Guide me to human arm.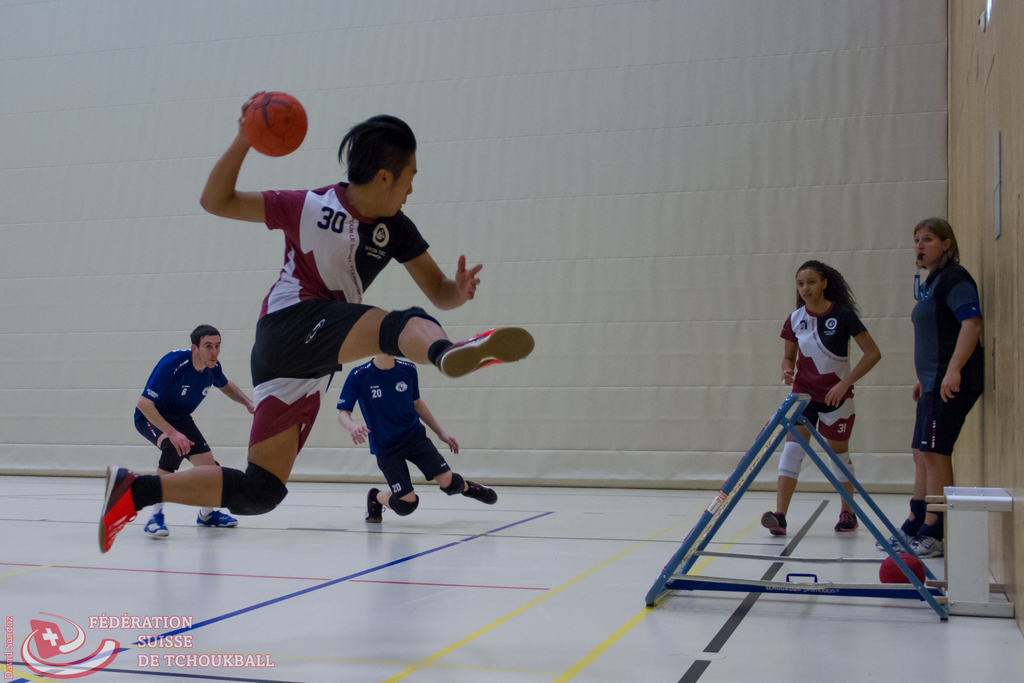
Guidance: select_region(417, 393, 465, 457).
